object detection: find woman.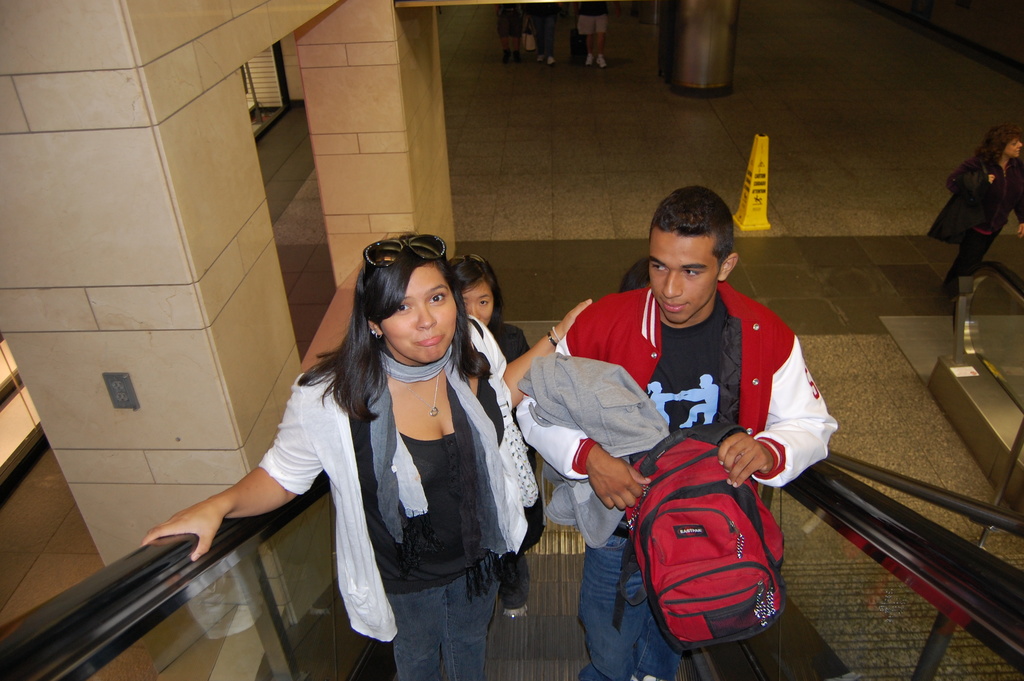
left=925, top=127, right=1023, bottom=296.
